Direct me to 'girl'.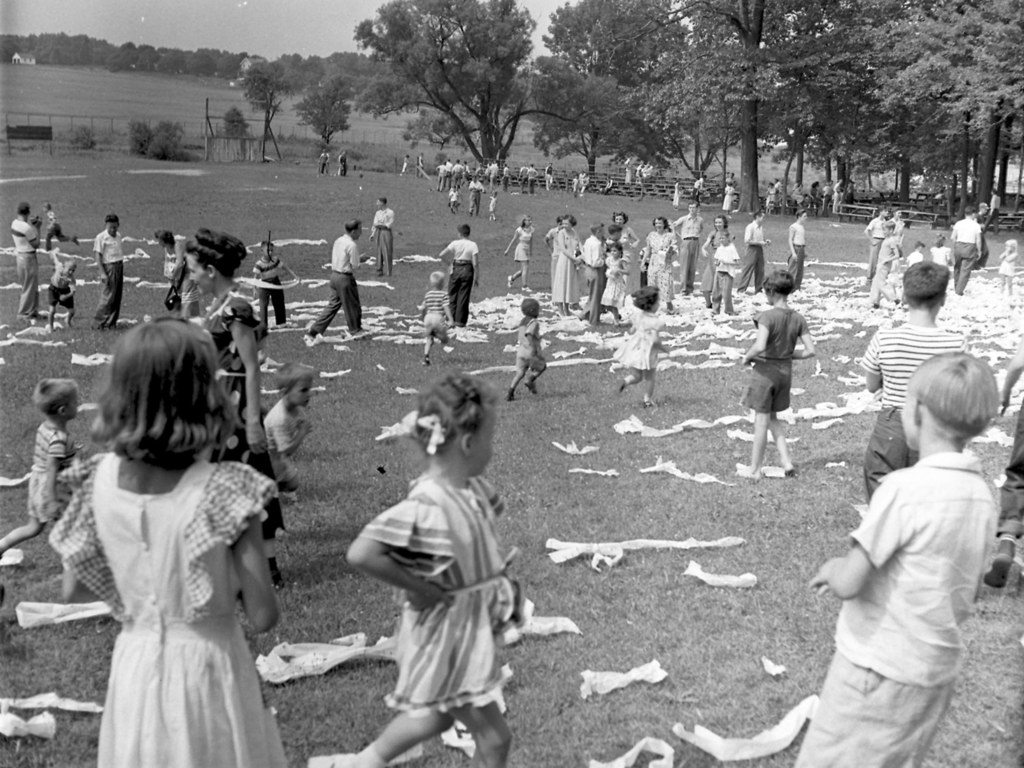
Direction: <region>694, 211, 733, 315</region>.
